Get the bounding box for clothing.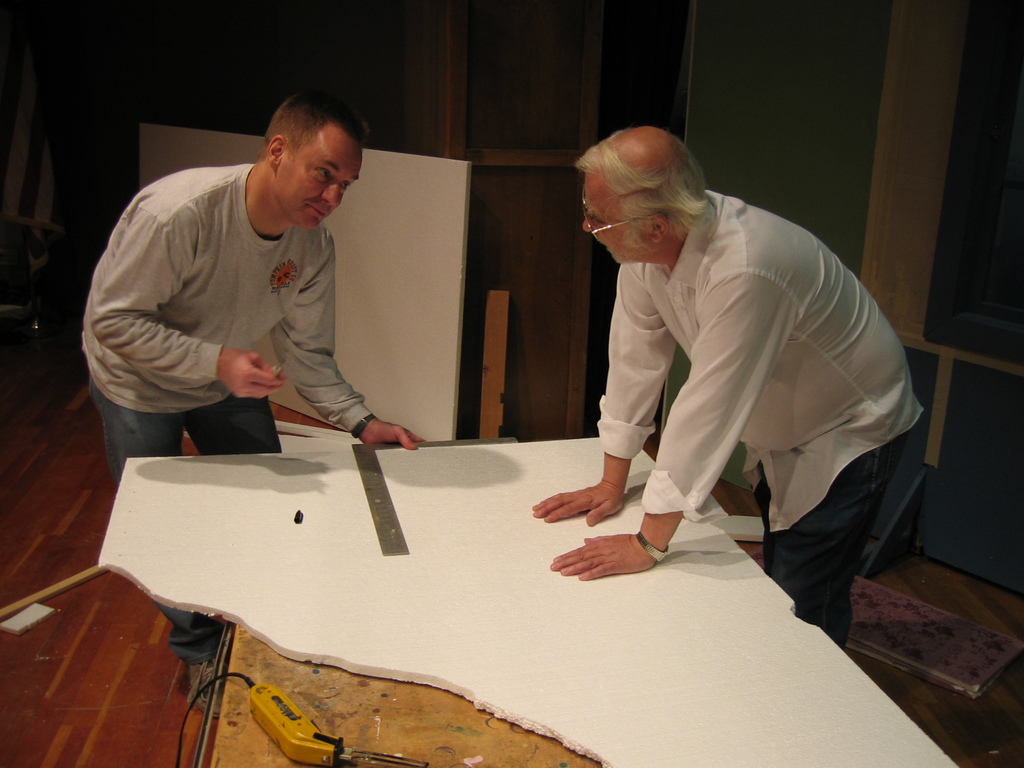
(551, 152, 908, 609).
